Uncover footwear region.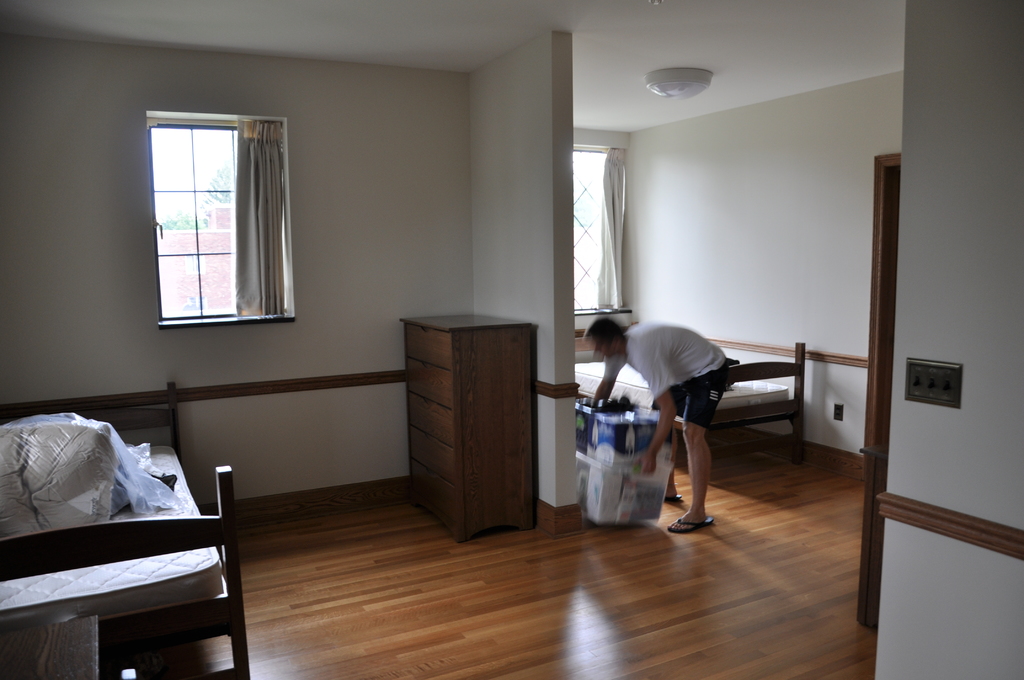
Uncovered: BBox(661, 493, 687, 506).
